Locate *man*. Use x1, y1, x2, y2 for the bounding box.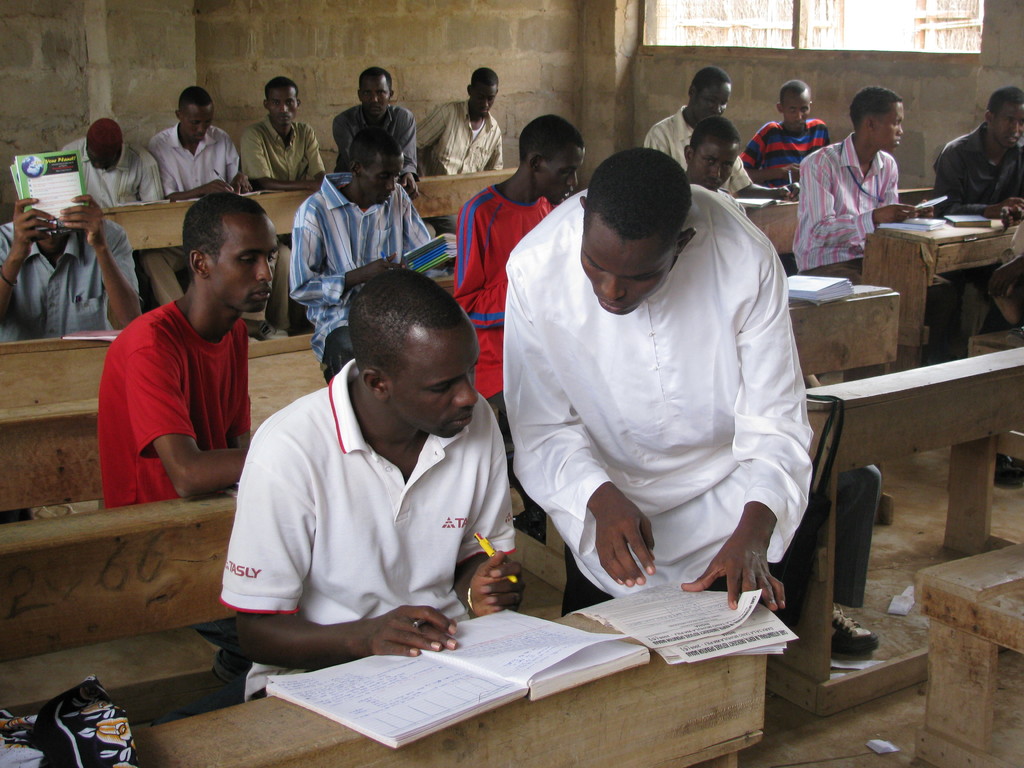
81, 192, 291, 540.
